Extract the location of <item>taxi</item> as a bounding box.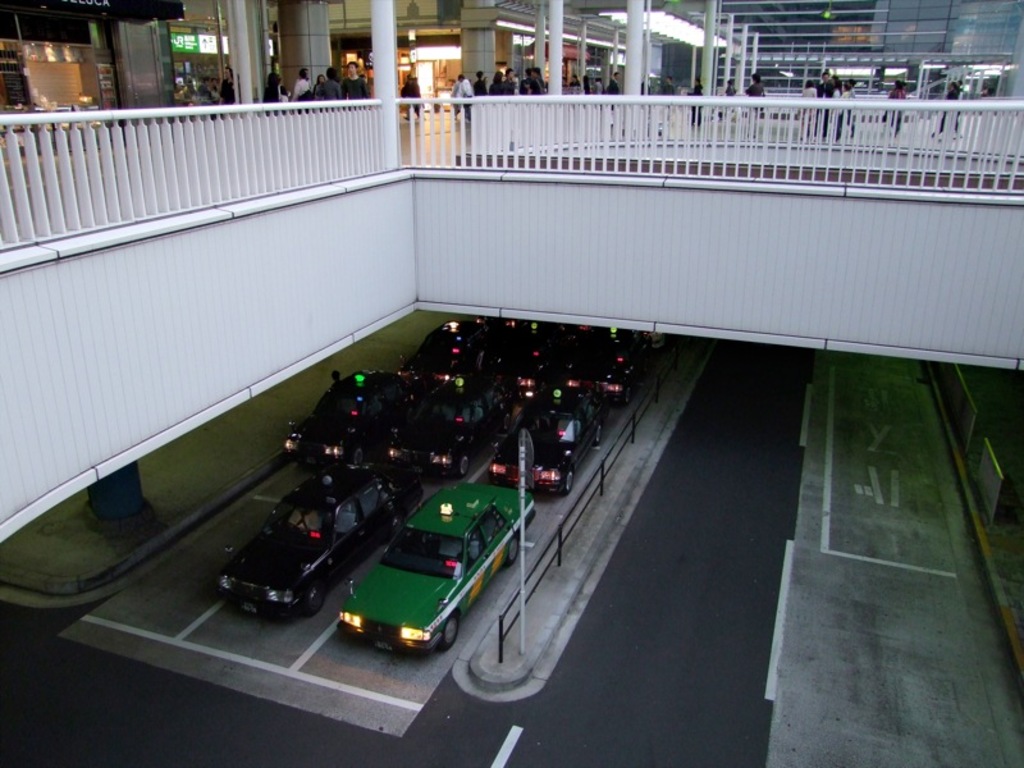
box=[392, 369, 508, 475].
